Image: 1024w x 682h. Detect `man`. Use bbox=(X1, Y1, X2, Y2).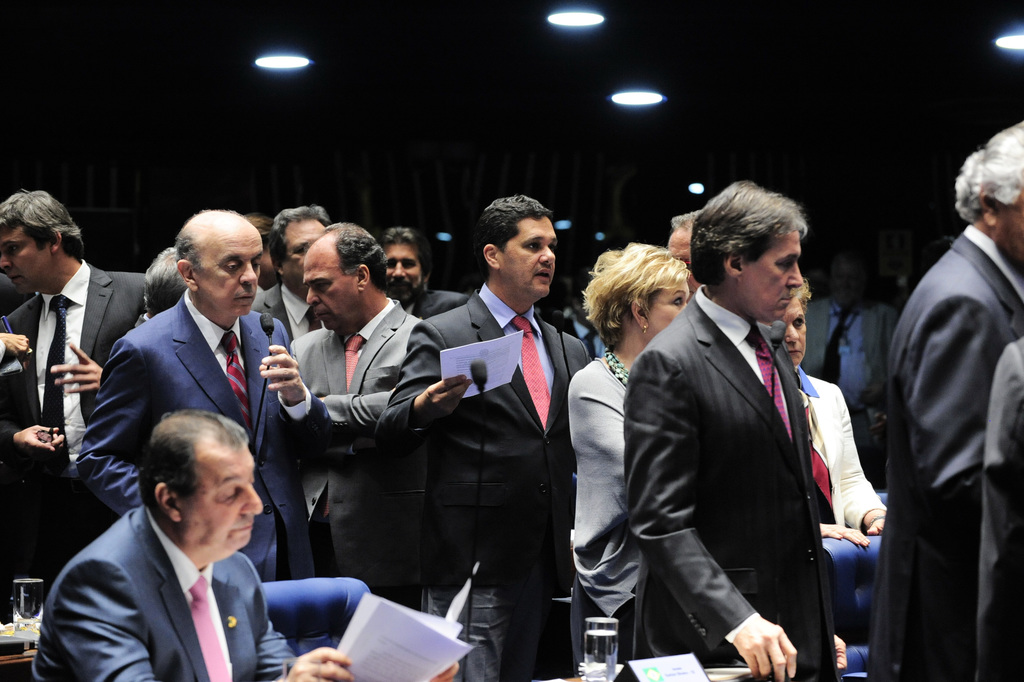
bbox=(68, 202, 343, 586).
